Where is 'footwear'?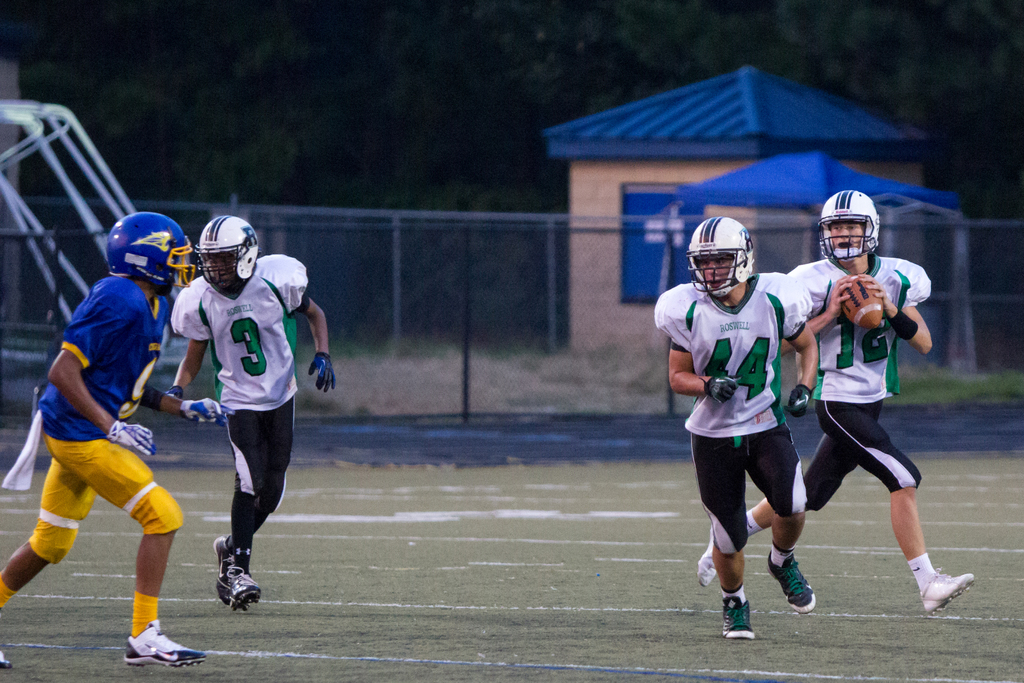
[0, 642, 16, 673].
